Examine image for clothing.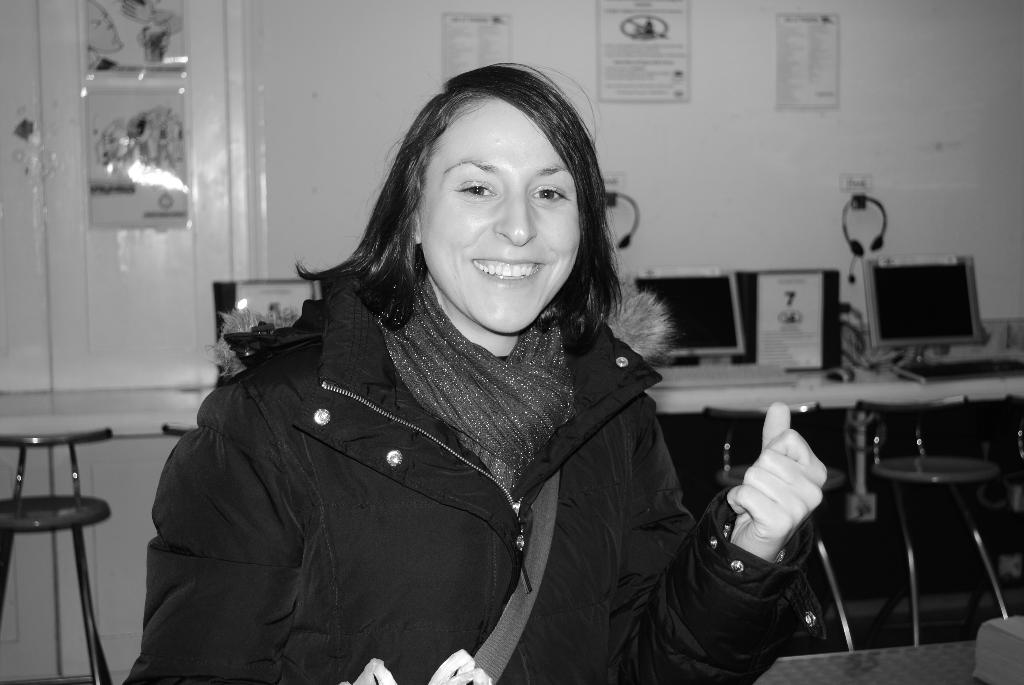
Examination result: 141 169 754 684.
